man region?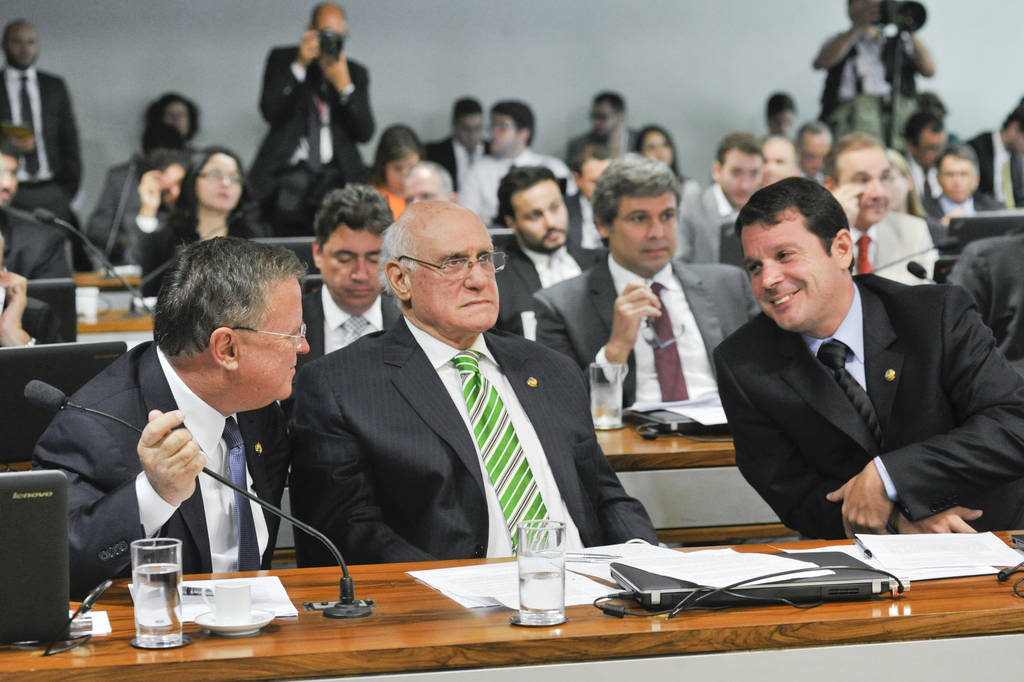
bbox=(426, 97, 492, 195)
